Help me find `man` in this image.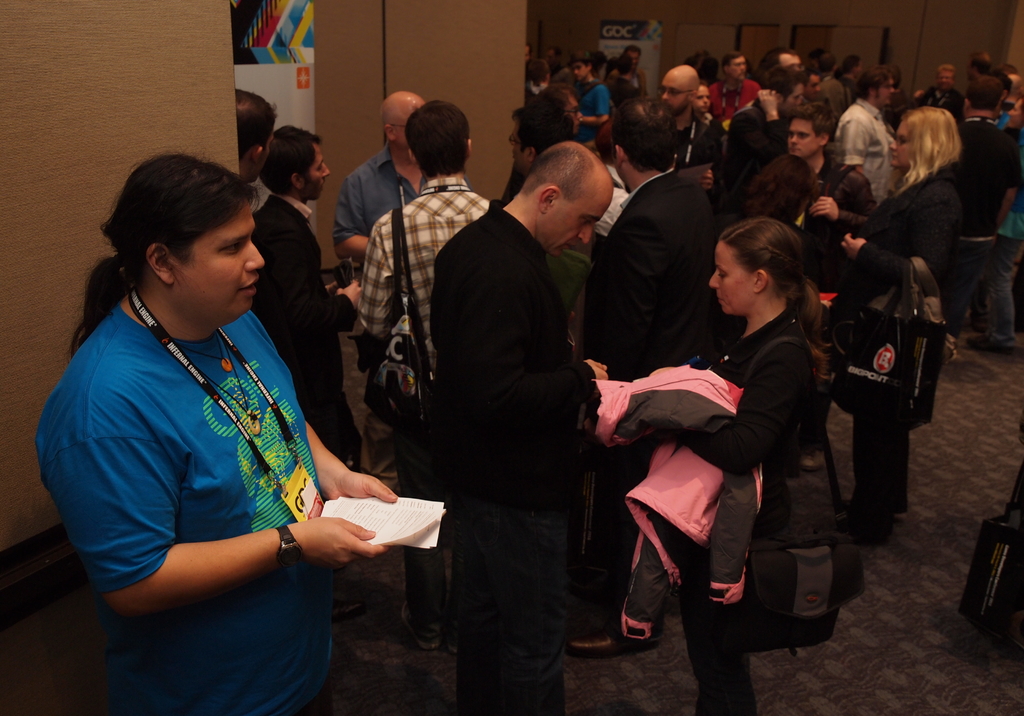
Found it: pyautogui.locateOnScreen(252, 127, 384, 481).
